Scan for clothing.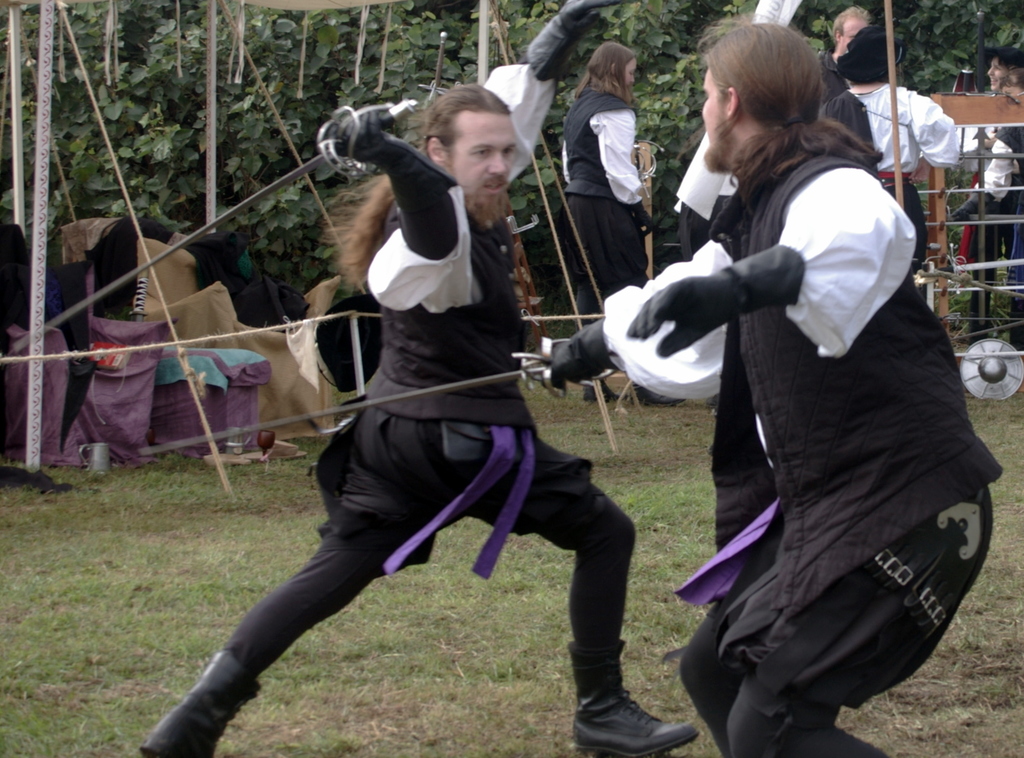
Scan result: x1=224, y1=150, x2=627, y2=717.
